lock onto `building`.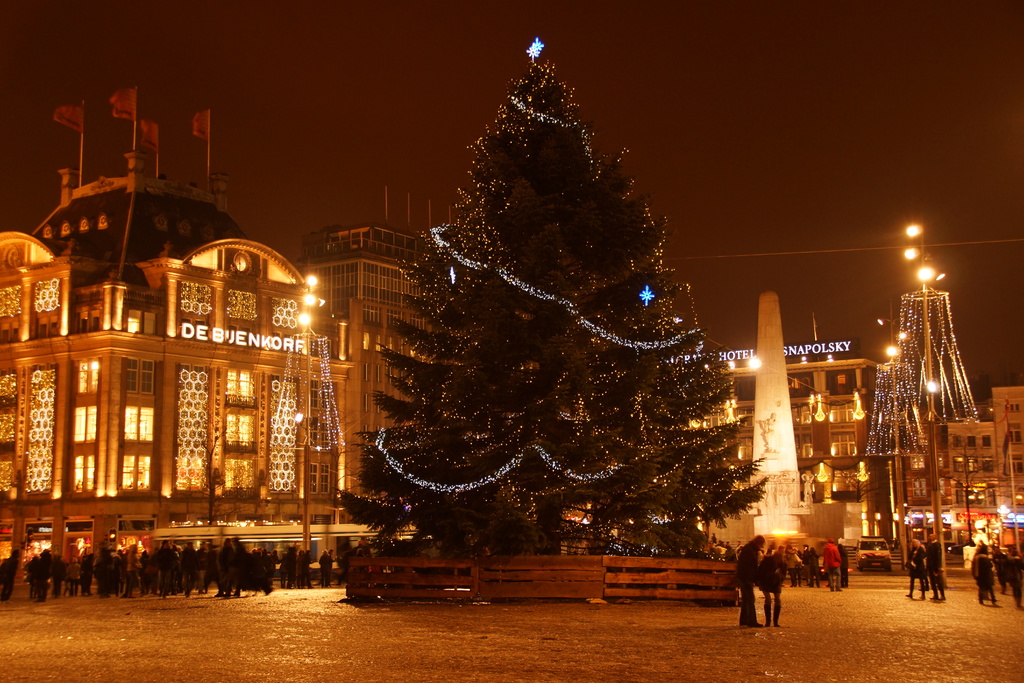
Locked: (left=0, top=142, right=350, bottom=561).
